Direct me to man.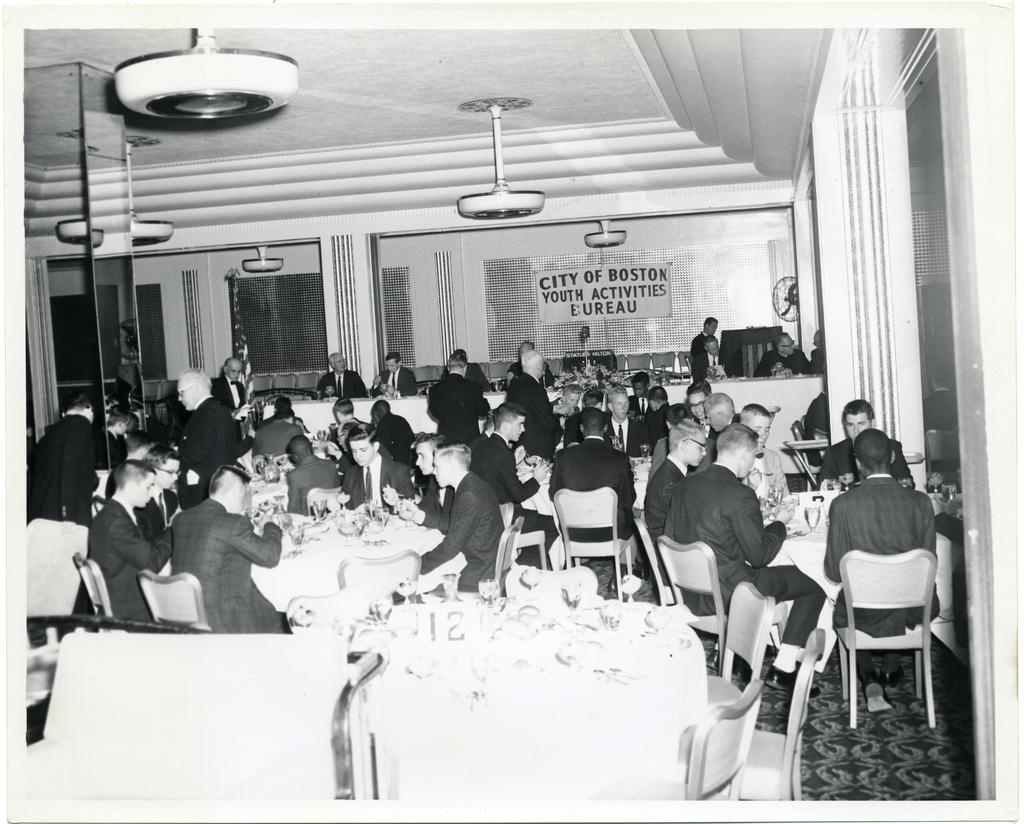
Direction: [85, 460, 168, 621].
